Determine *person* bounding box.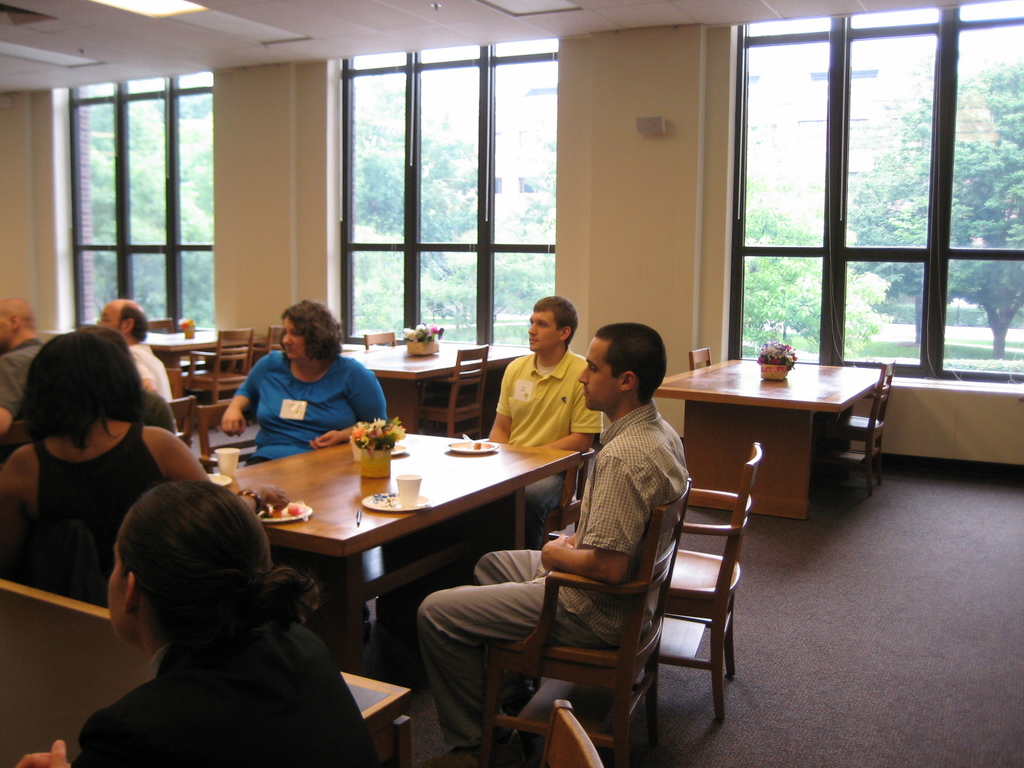
Determined: crop(0, 328, 205, 604).
